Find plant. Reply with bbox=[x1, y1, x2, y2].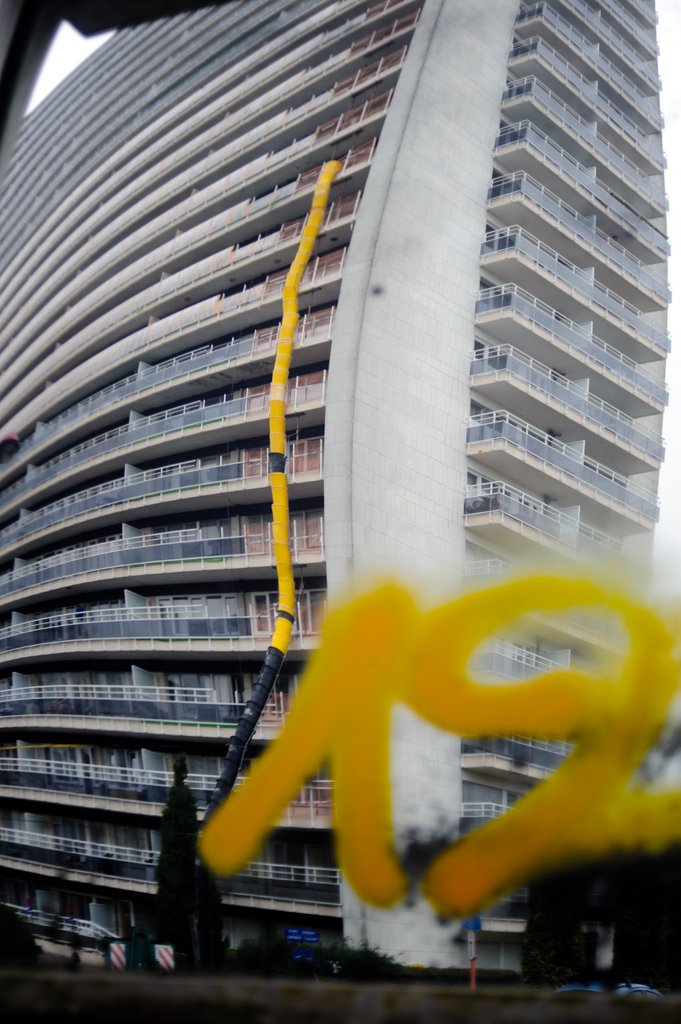
bbox=[217, 930, 331, 973].
